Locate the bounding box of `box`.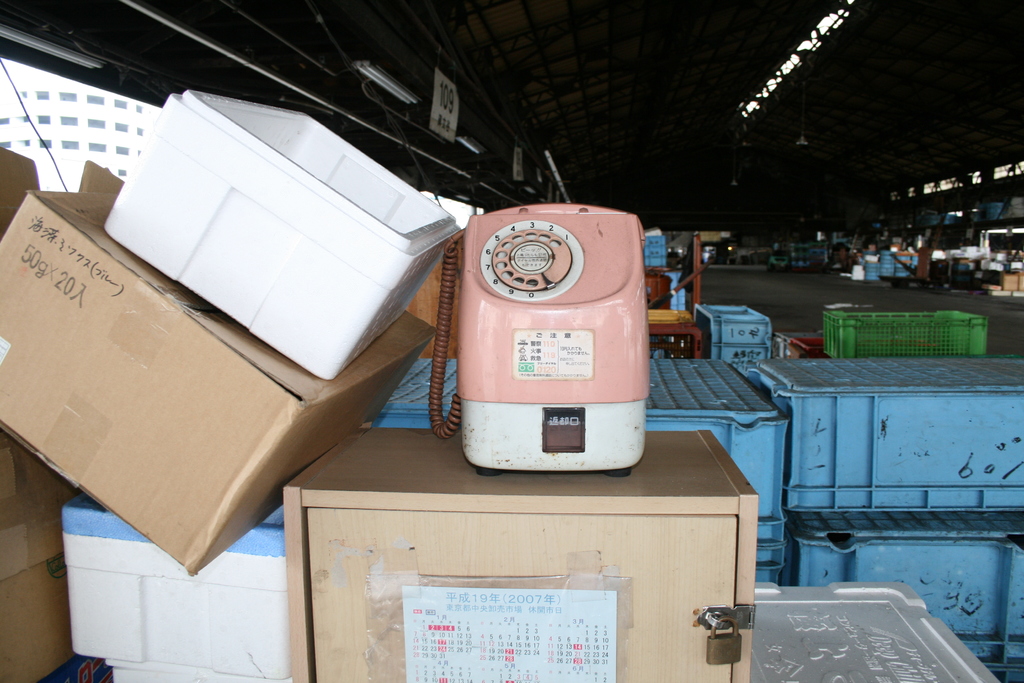
Bounding box: box(775, 333, 824, 358).
